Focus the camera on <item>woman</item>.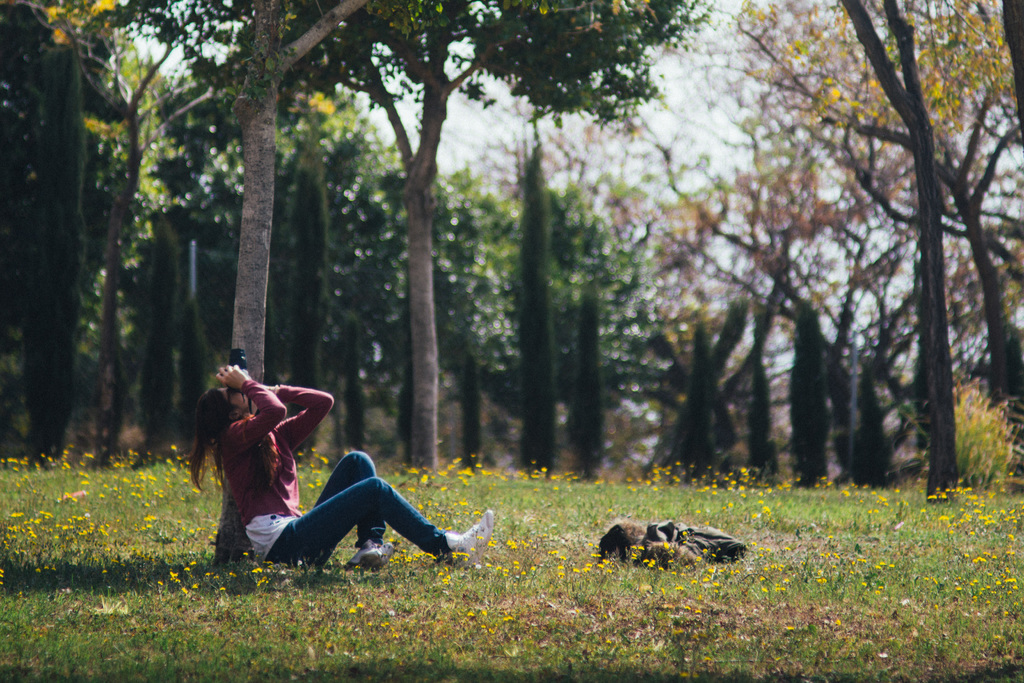
Focus region: select_region(201, 353, 483, 593).
